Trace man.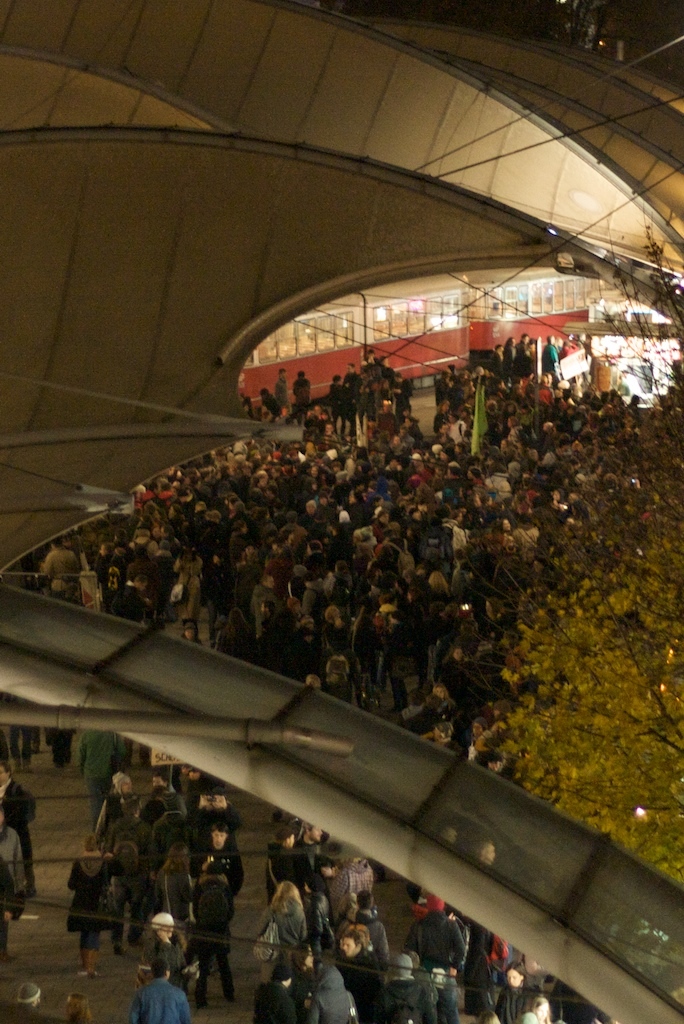
Traced to <bbox>182, 853, 243, 1011</bbox>.
